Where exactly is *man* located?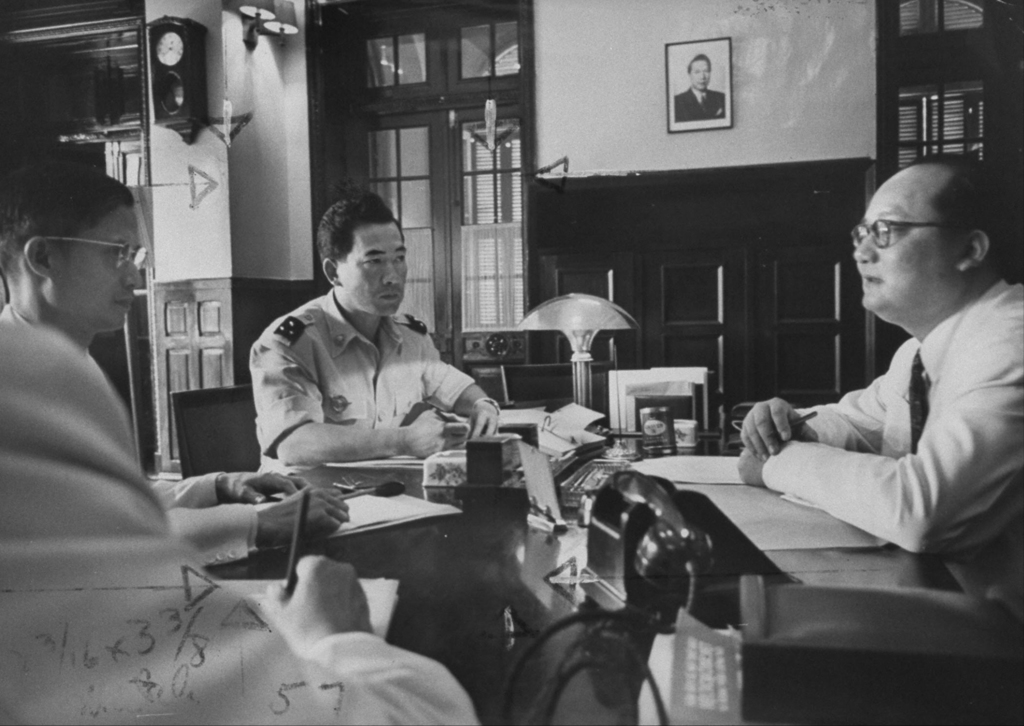
Its bounding box is l=246, t=190, r=500, b=465.
